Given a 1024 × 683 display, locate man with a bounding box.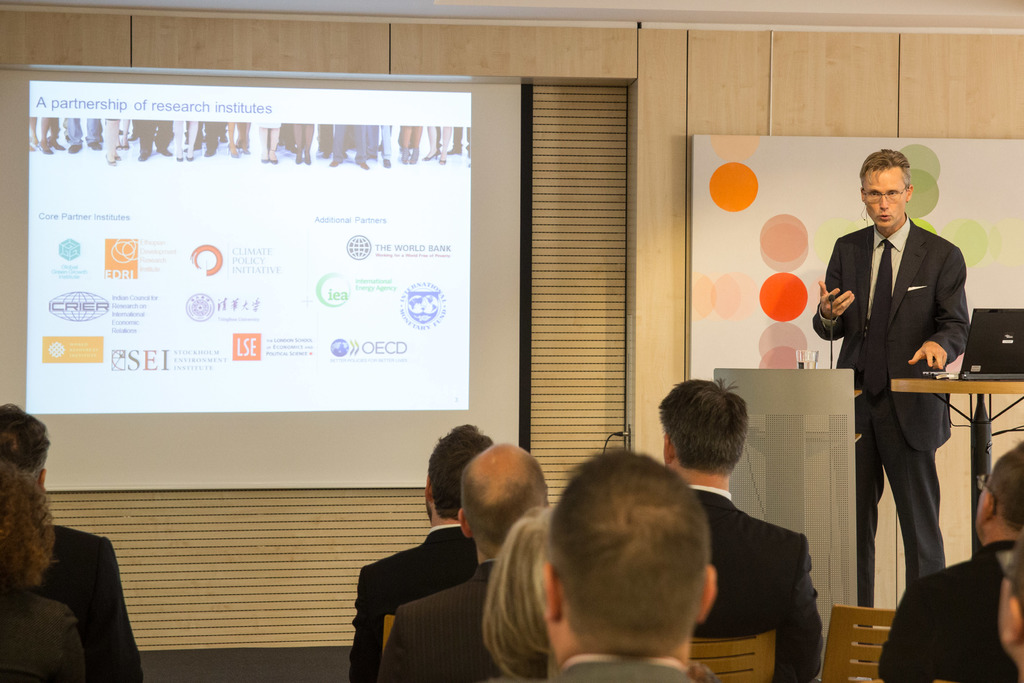
Located: {"left": 876, "top": 445, "right": 1023, "bottom": 682}.
